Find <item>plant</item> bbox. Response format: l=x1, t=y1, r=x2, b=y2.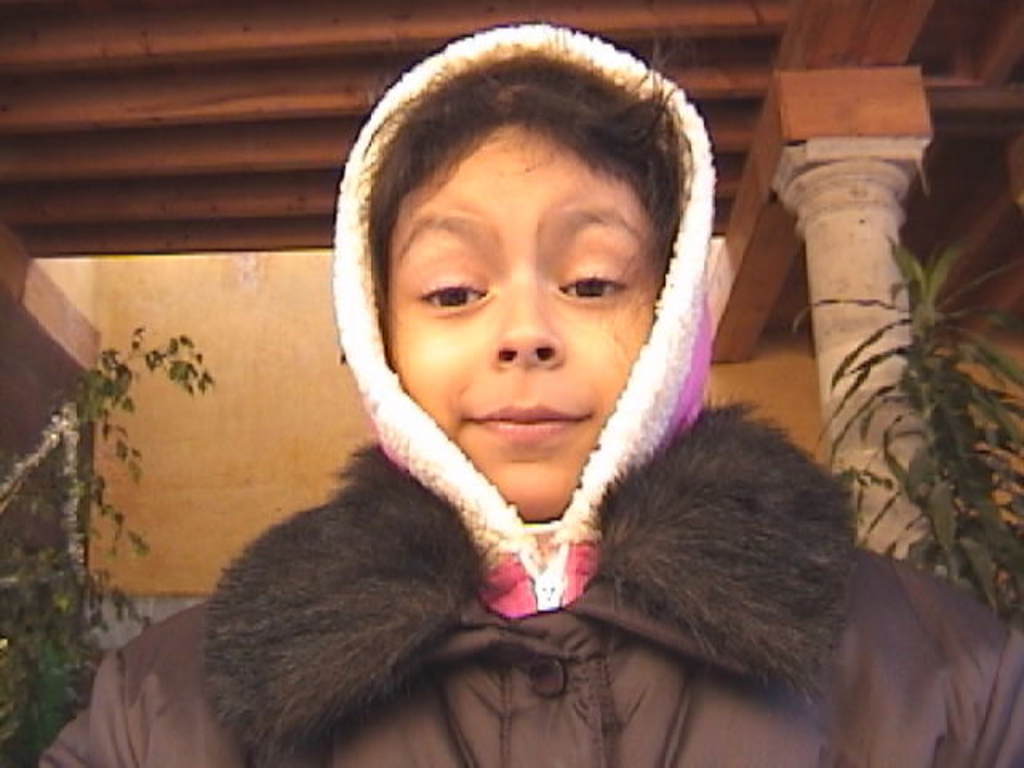
l=0, t=320, r=221, b=766.
